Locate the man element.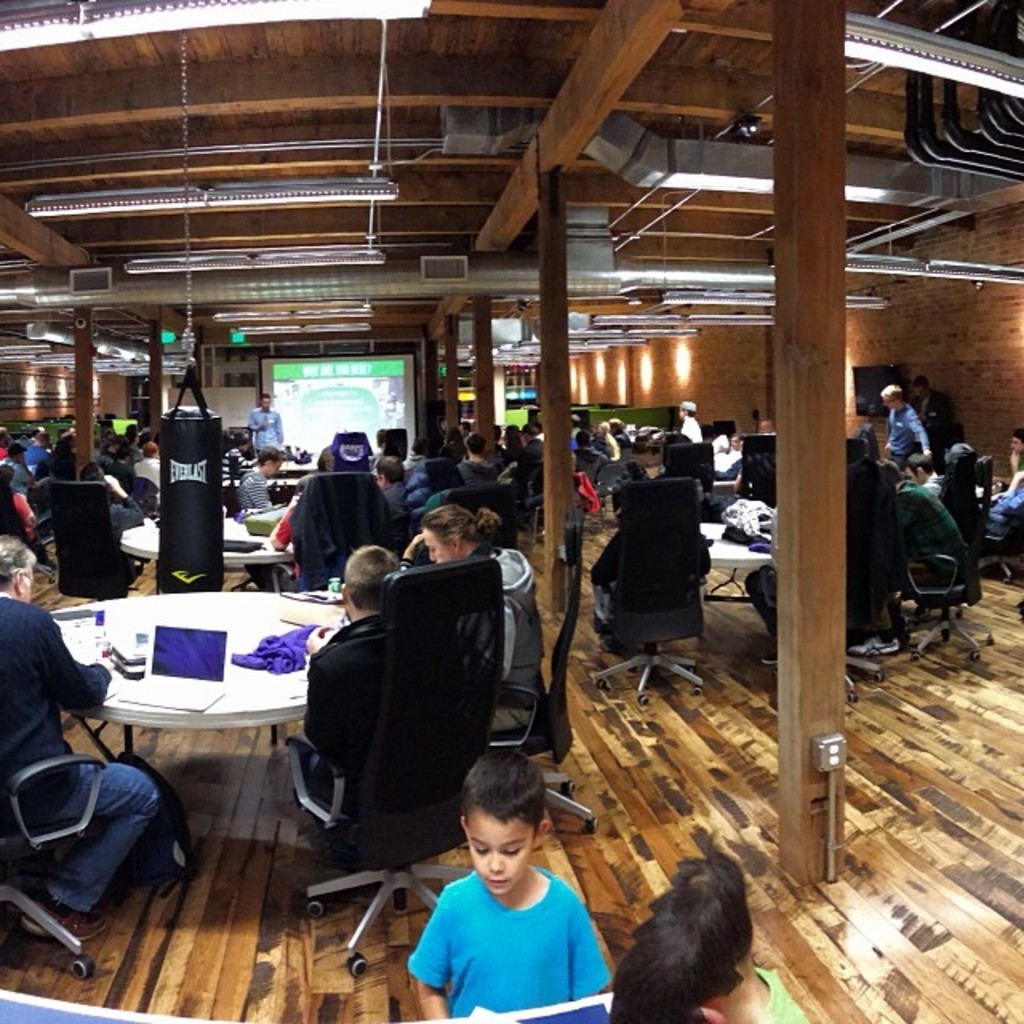
Element bbox: box(99, 432, 138, 493).
